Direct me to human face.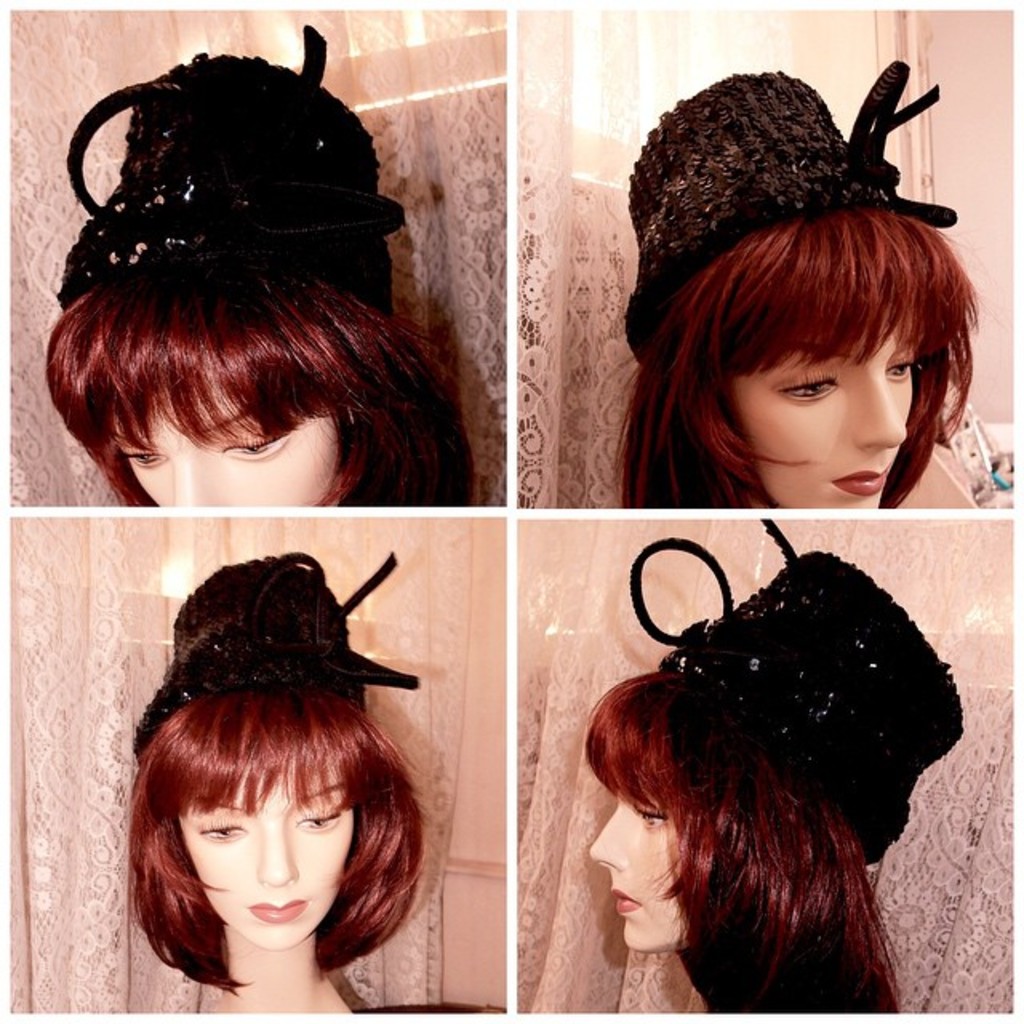
Direction: pyautogui.locateOnScreen(179, 755, 355, 952).
